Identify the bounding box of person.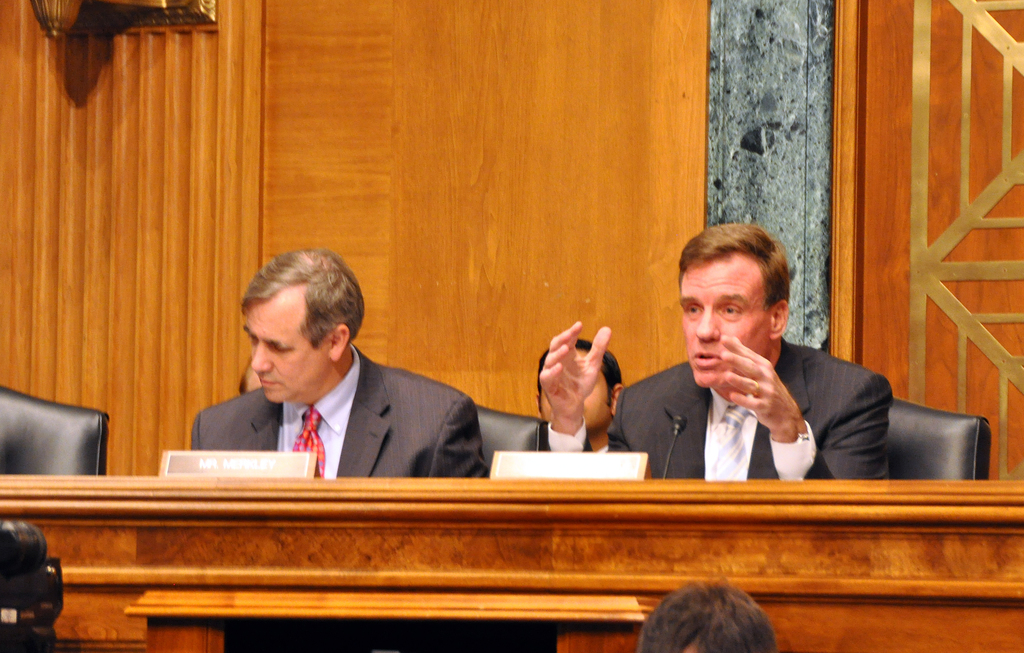
[left=182, top=255, right=509, bottom=496].
